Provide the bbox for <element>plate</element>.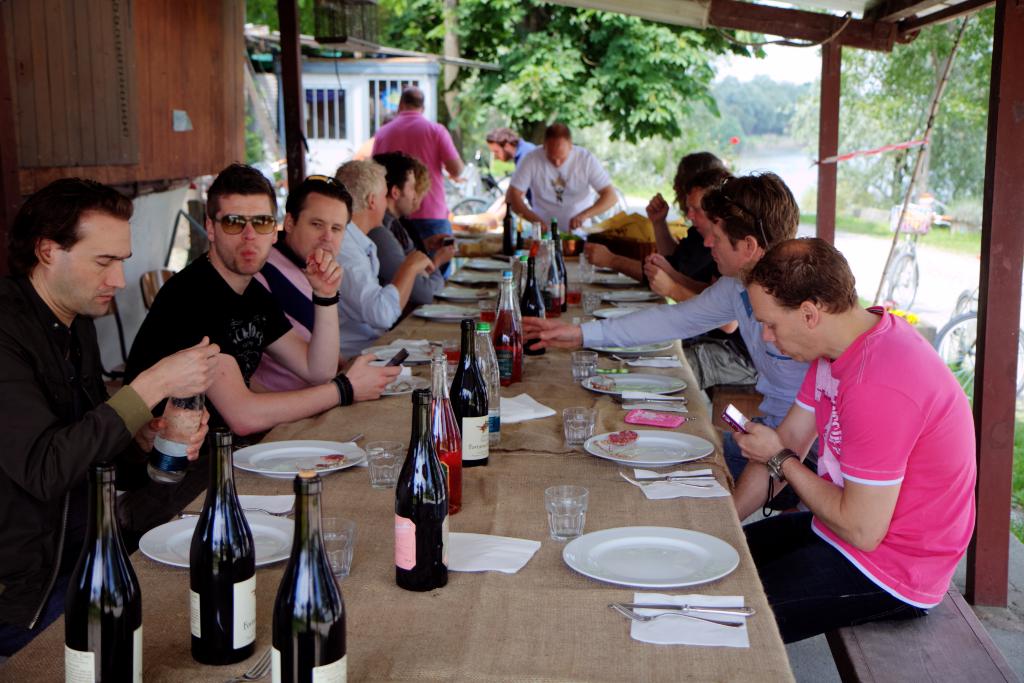
box=[434, 288, 493, 302].
